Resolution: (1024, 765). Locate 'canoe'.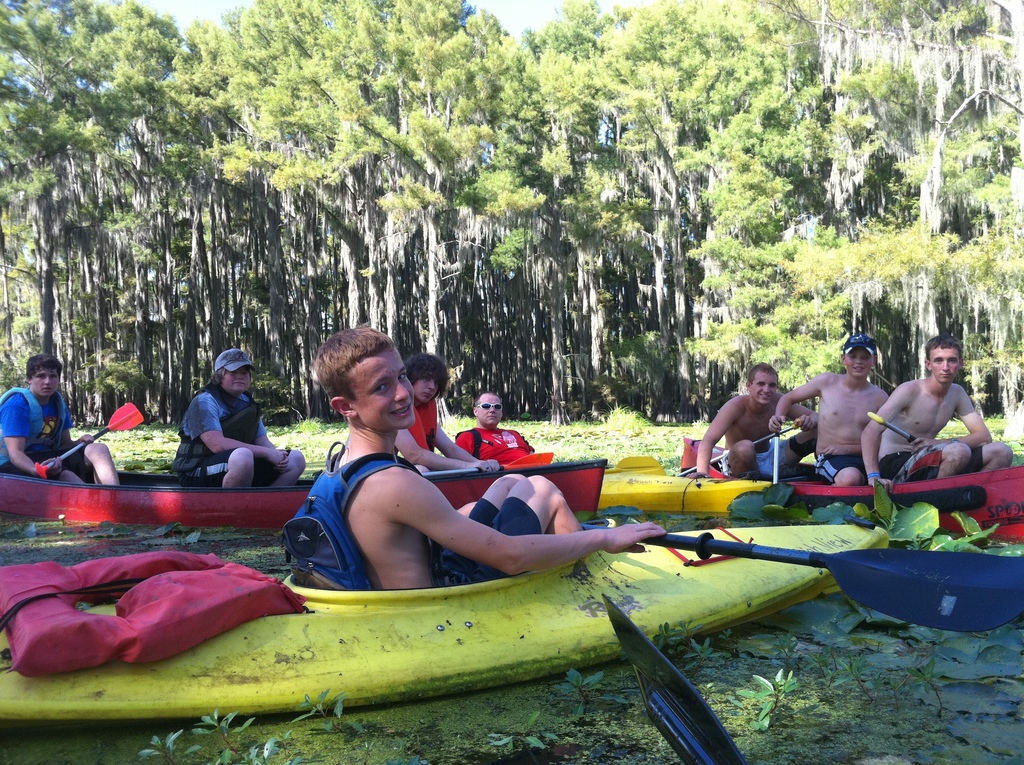
[left=0, top=458, right=604, bottom=529].
